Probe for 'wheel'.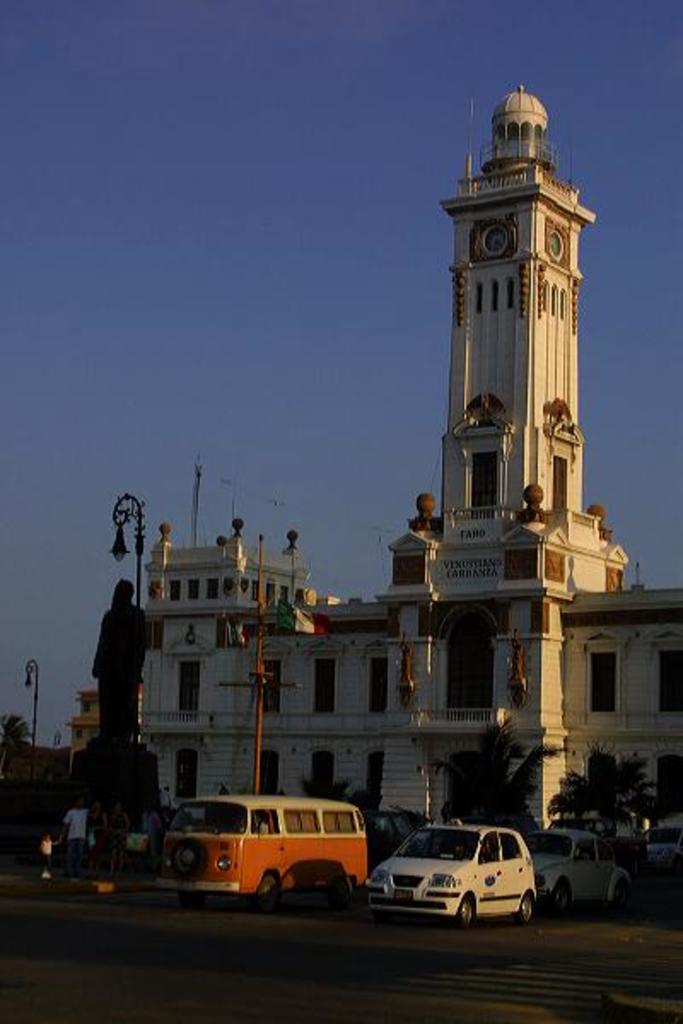
Probe result: <box>249,876,280,911</box>.
